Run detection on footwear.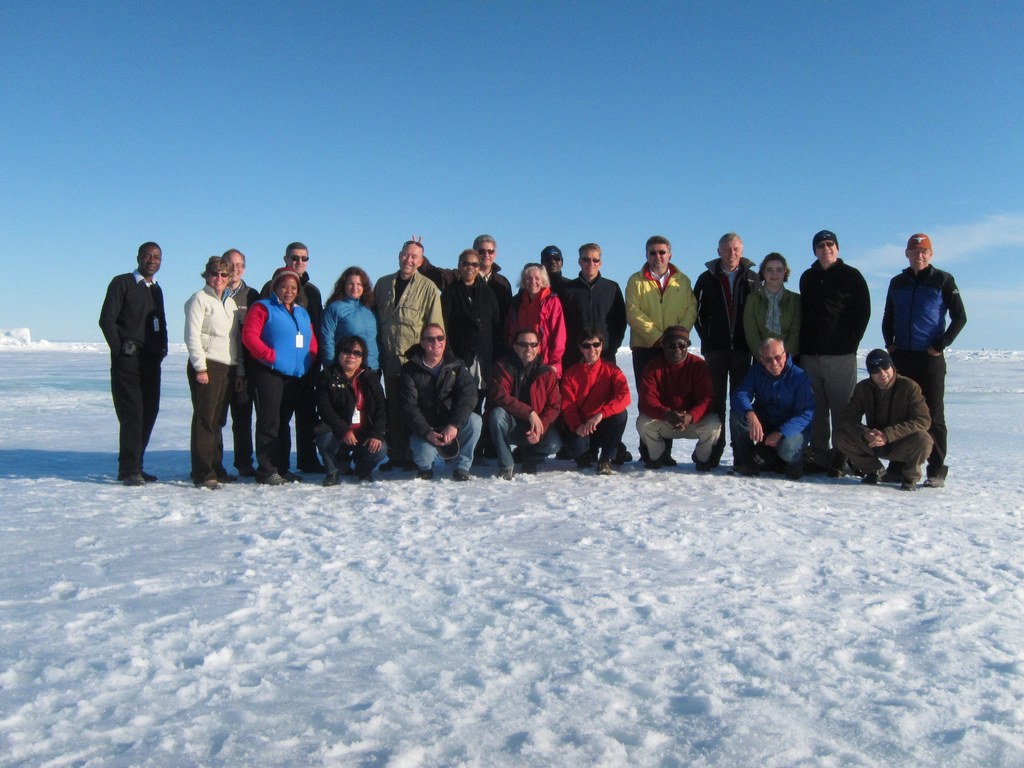
Result: (835, 460, 848, 476).
